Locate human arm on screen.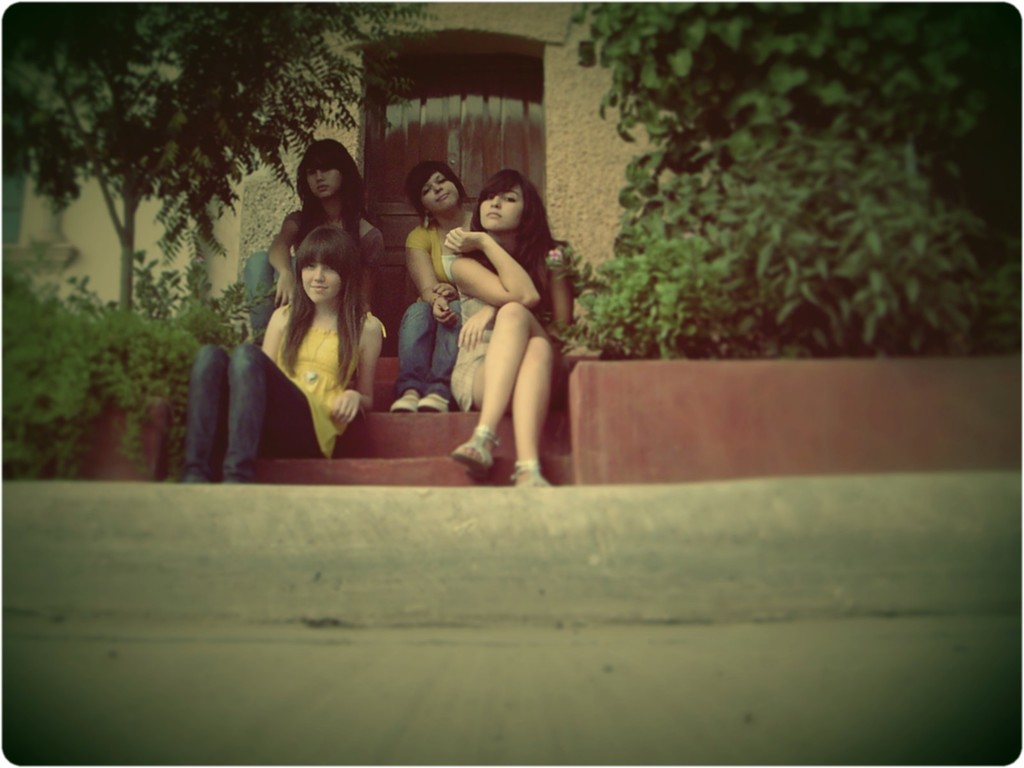
On screen at box=[259, 307, 287, 361].
